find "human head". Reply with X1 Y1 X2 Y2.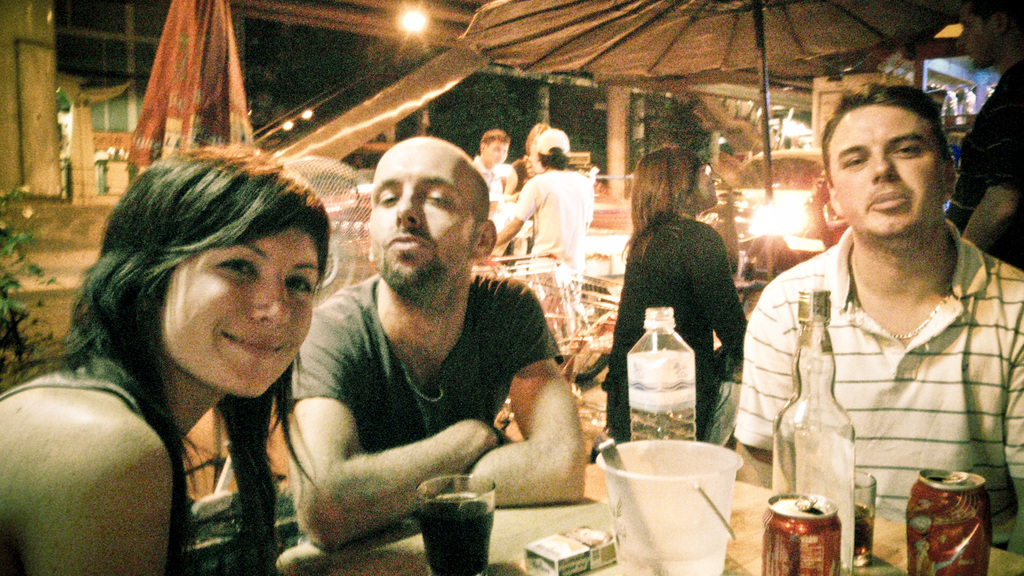
522 121 548 161.
